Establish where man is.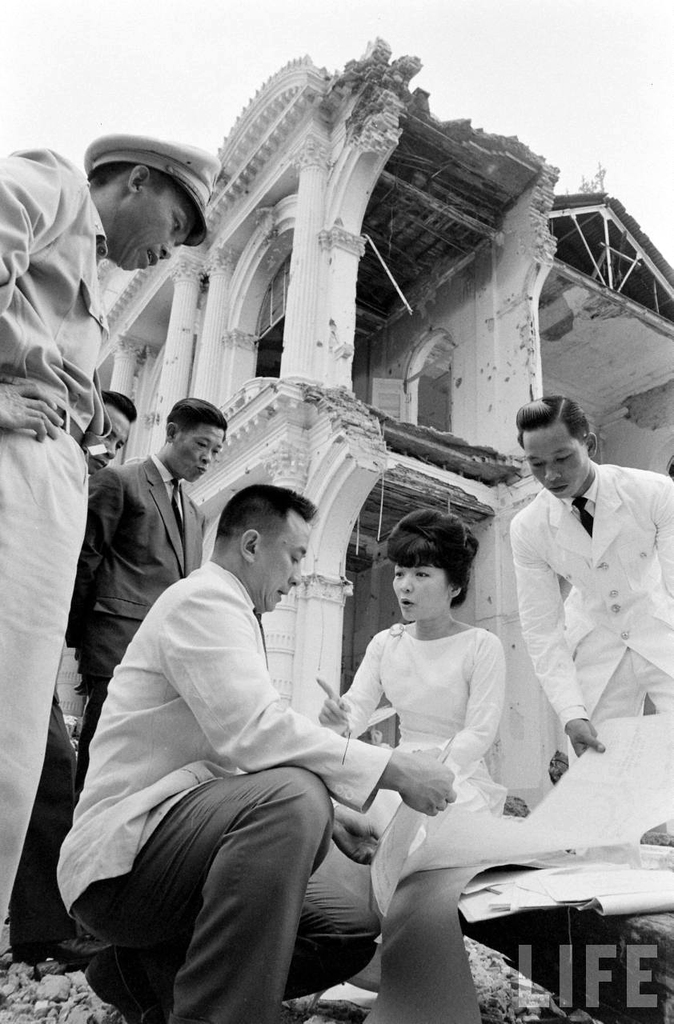
Established at <bbox>7, 385, 114, 969</bbox>.
